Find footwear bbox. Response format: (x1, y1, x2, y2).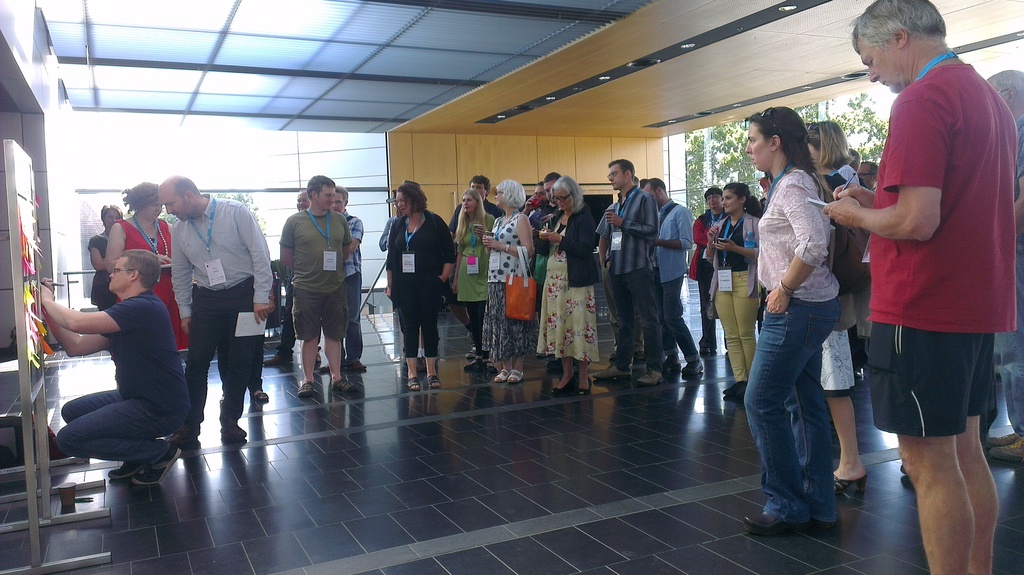
(996, 433, 1023, 462).
